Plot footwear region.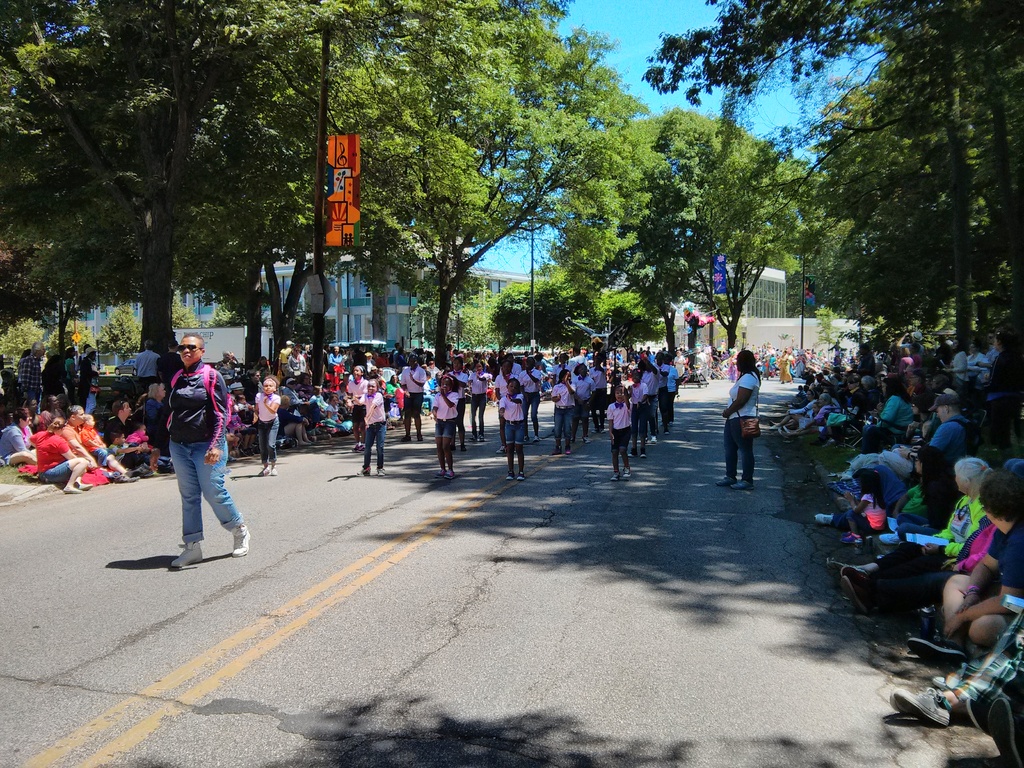
Plotted at 232:524:246:553.
